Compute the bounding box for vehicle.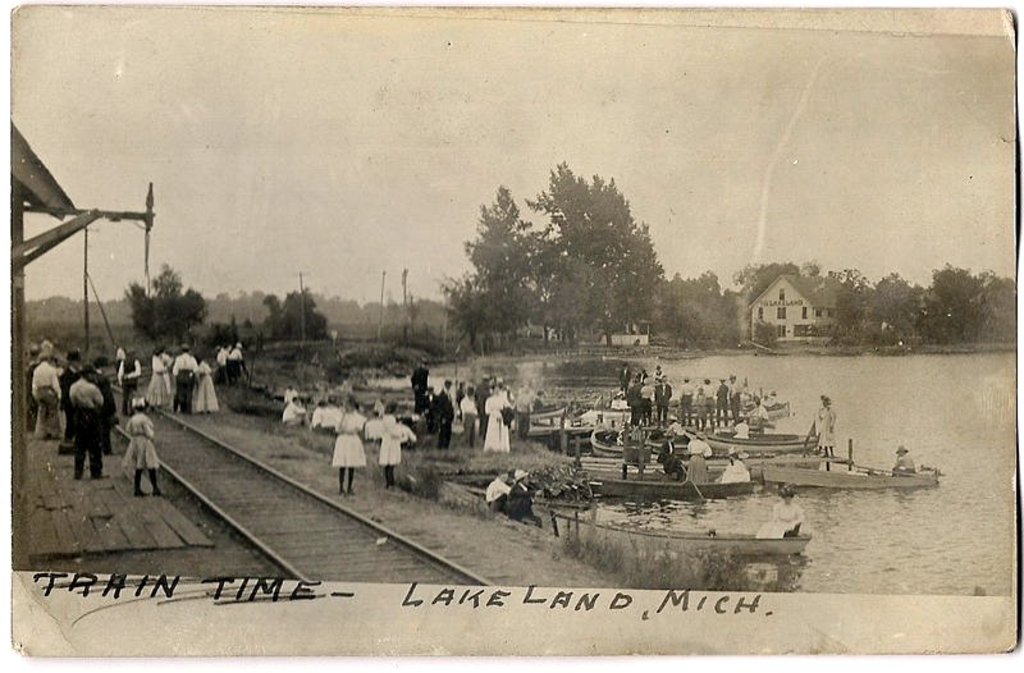
<box>552,505,815,551</box>.
